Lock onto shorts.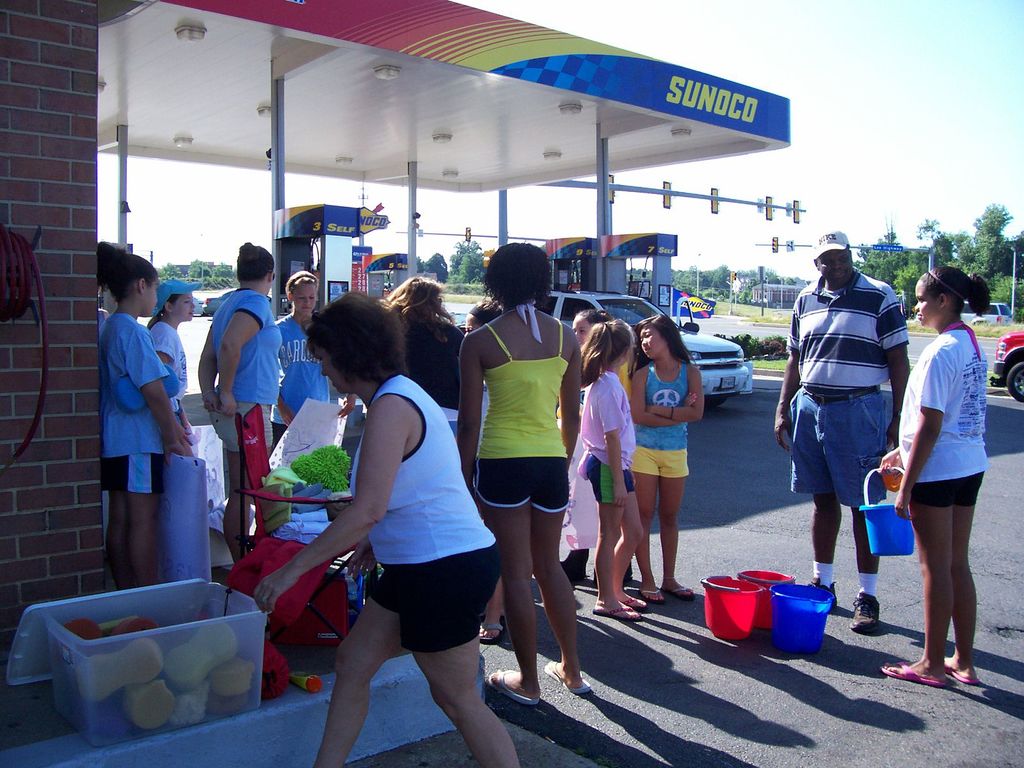
Locked: 630, 448, 689, 475.
